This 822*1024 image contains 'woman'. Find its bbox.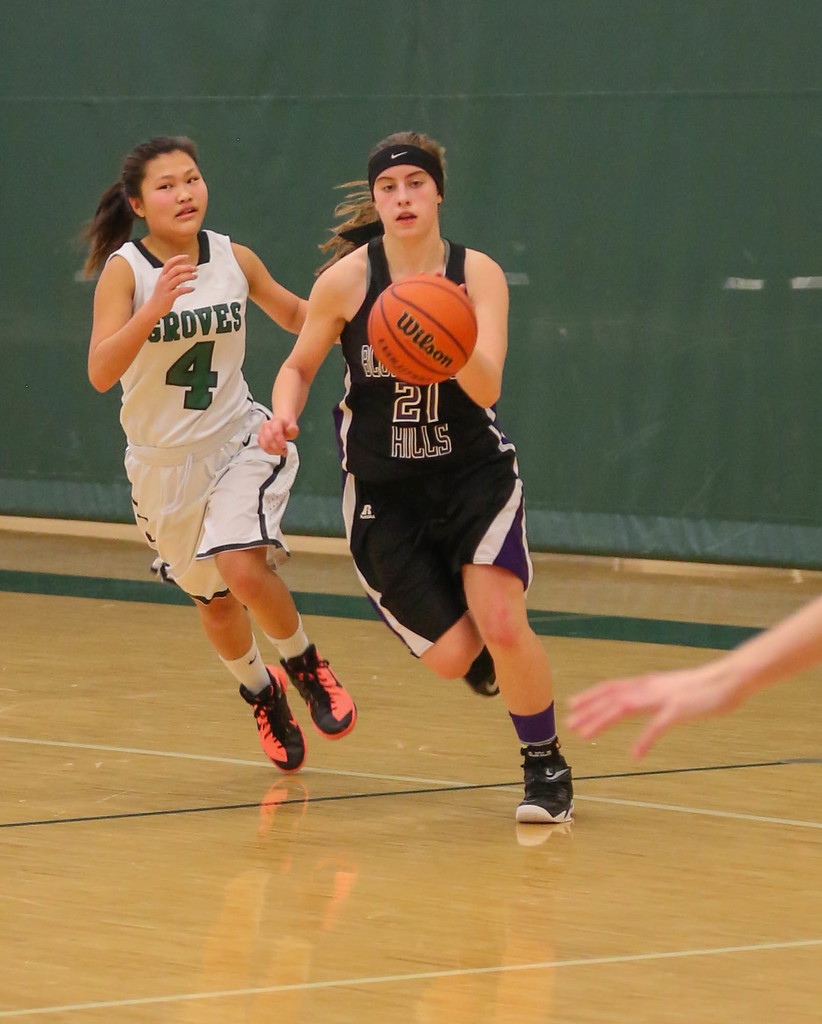
box(81, 132, 349, 770).
